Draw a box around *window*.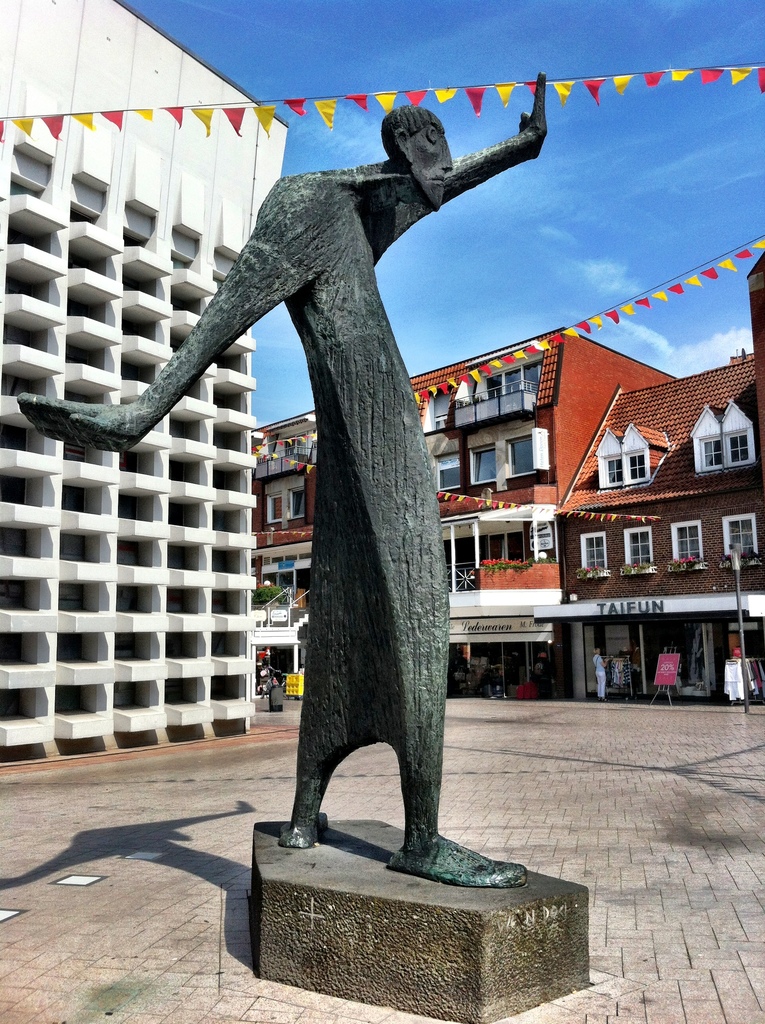
Rect(434, 444, 481, 498).
